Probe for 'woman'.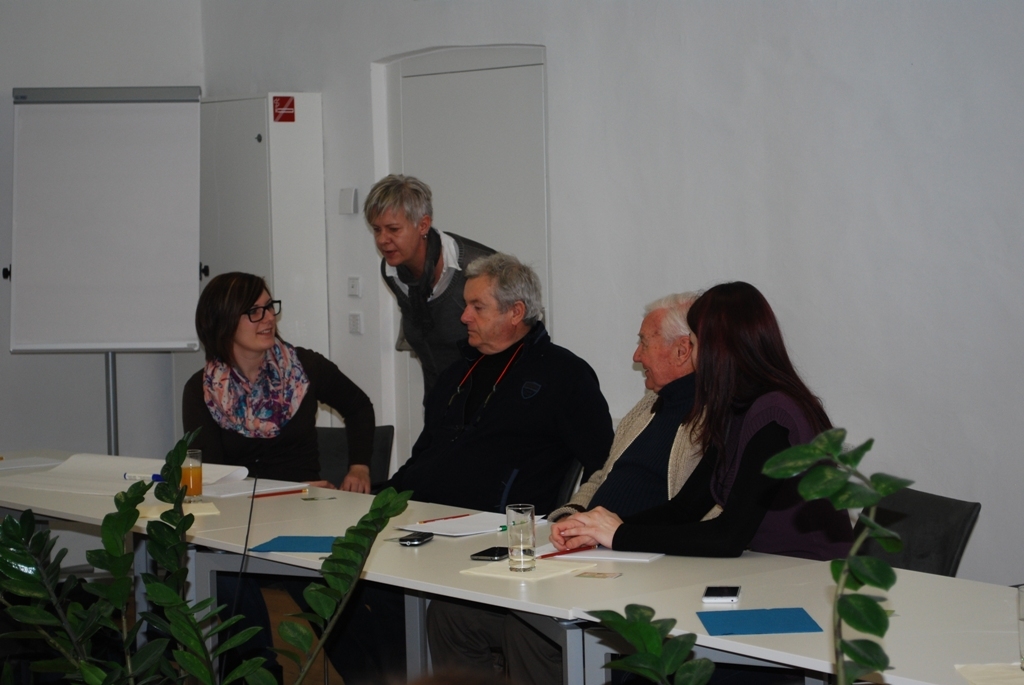
Probe result: x1=186 y1=266 x2=397 y2=684.
